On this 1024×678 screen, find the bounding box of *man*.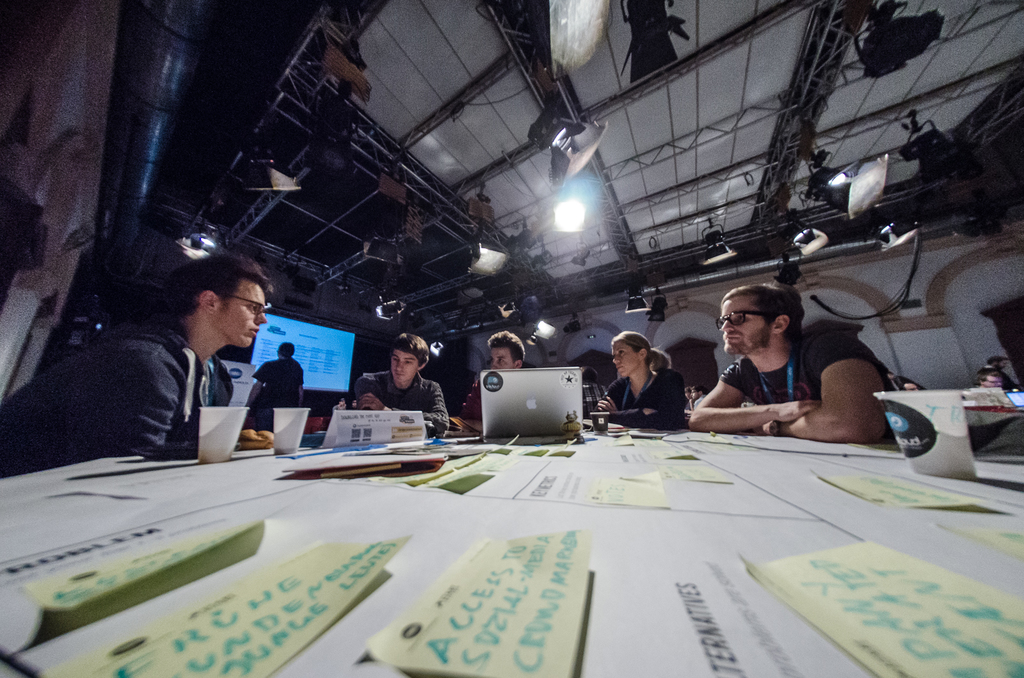
Bounding box: x1=458, y1=334, x2=529, y2=428.
